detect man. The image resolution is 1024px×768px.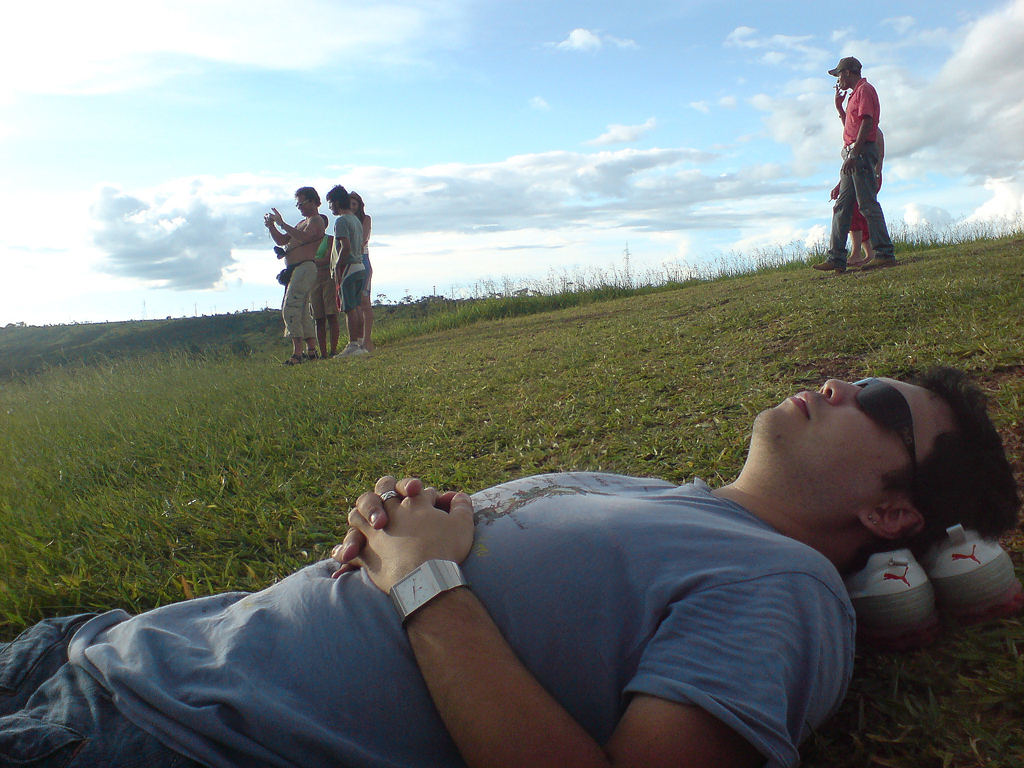
box=[264, 185, 330, 365].
